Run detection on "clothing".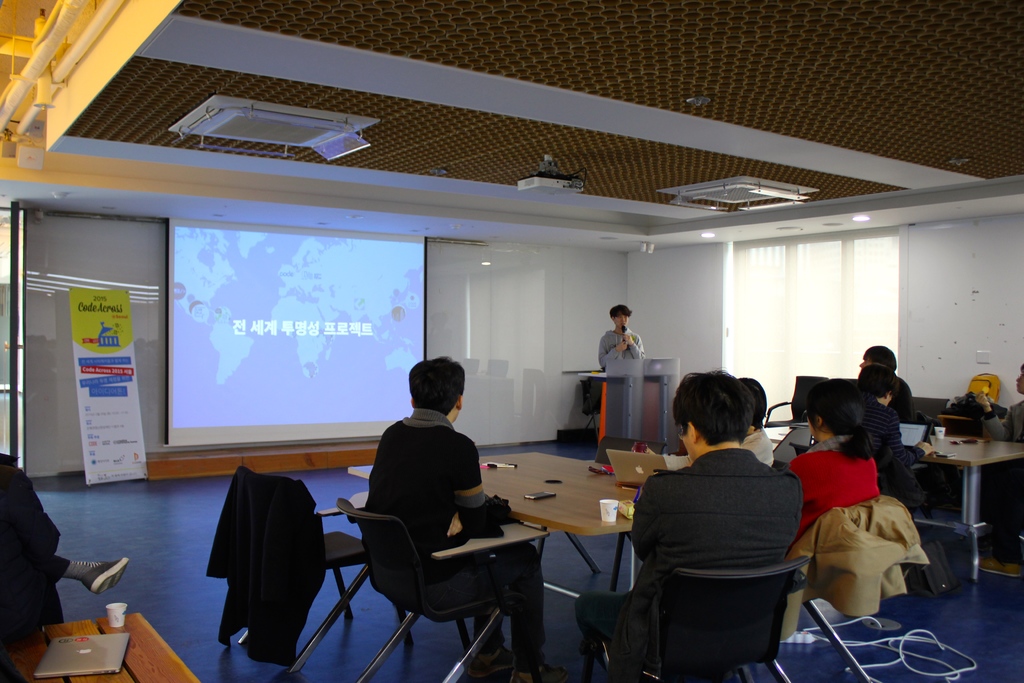
Result: [left=872, top=392, right=925, bottom=502].
